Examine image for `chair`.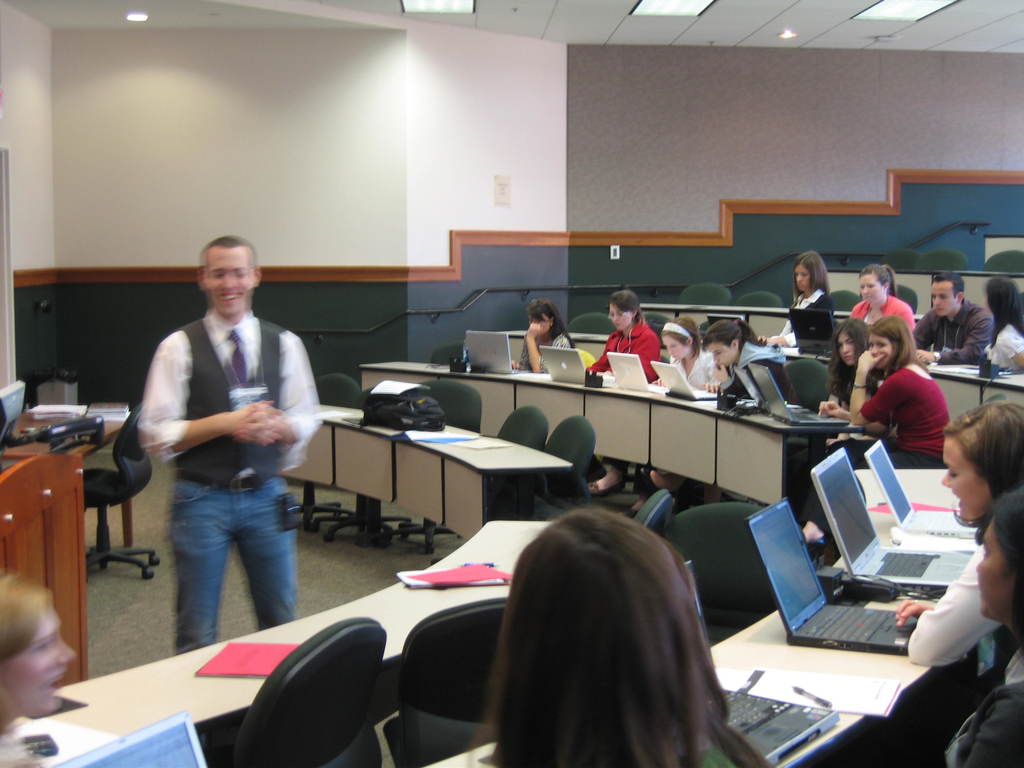
Examination result: detection(829, 290, 860, 316).
